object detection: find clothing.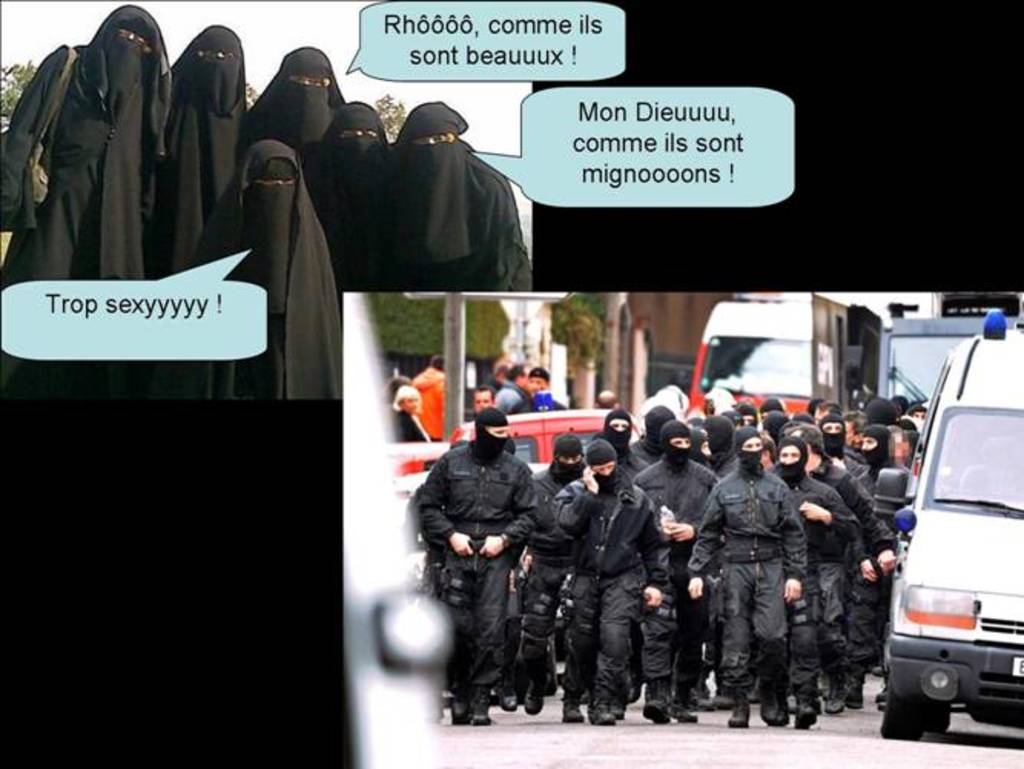
locate(246, 43, 342, 183).
